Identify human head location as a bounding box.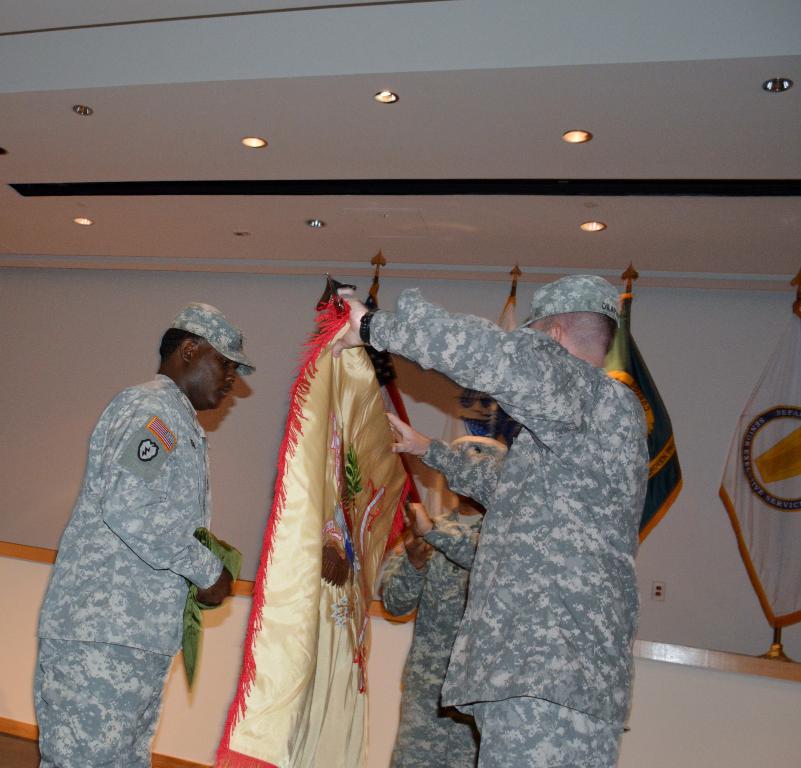
447, 450, 492, 514.
